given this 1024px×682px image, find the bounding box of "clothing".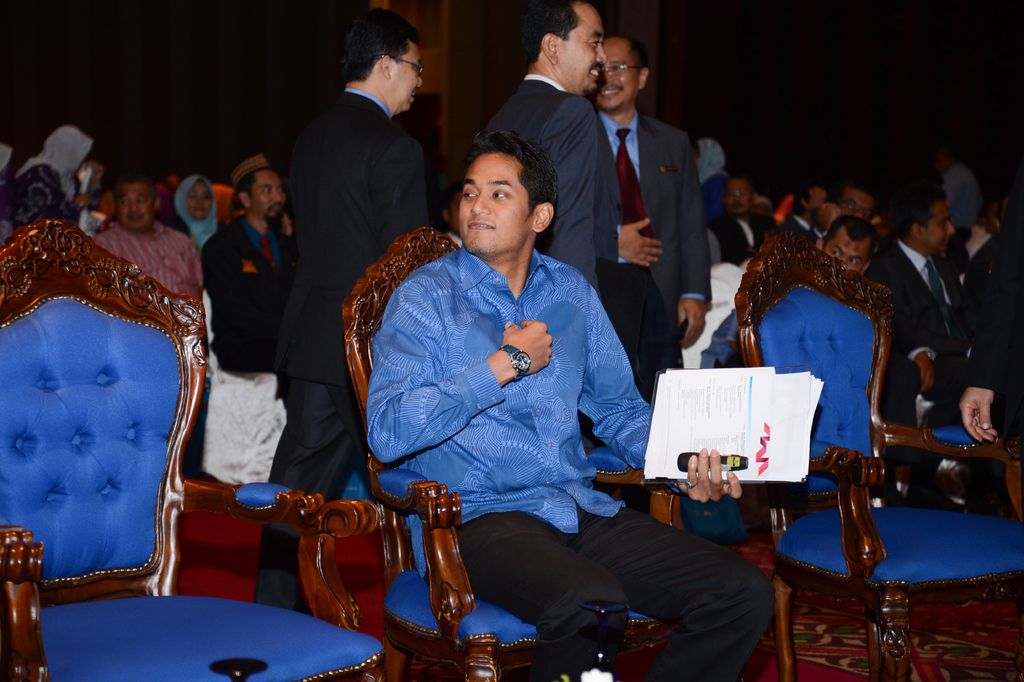
rect(366, 242, 778, 681).
